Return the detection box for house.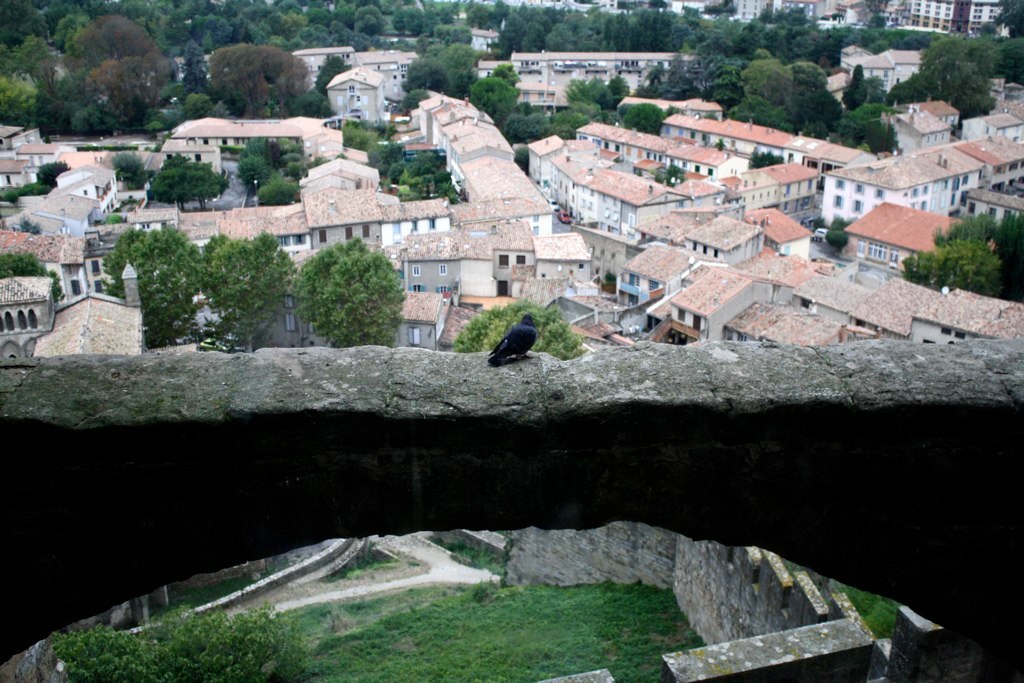
0, 42, 1023, 350.
